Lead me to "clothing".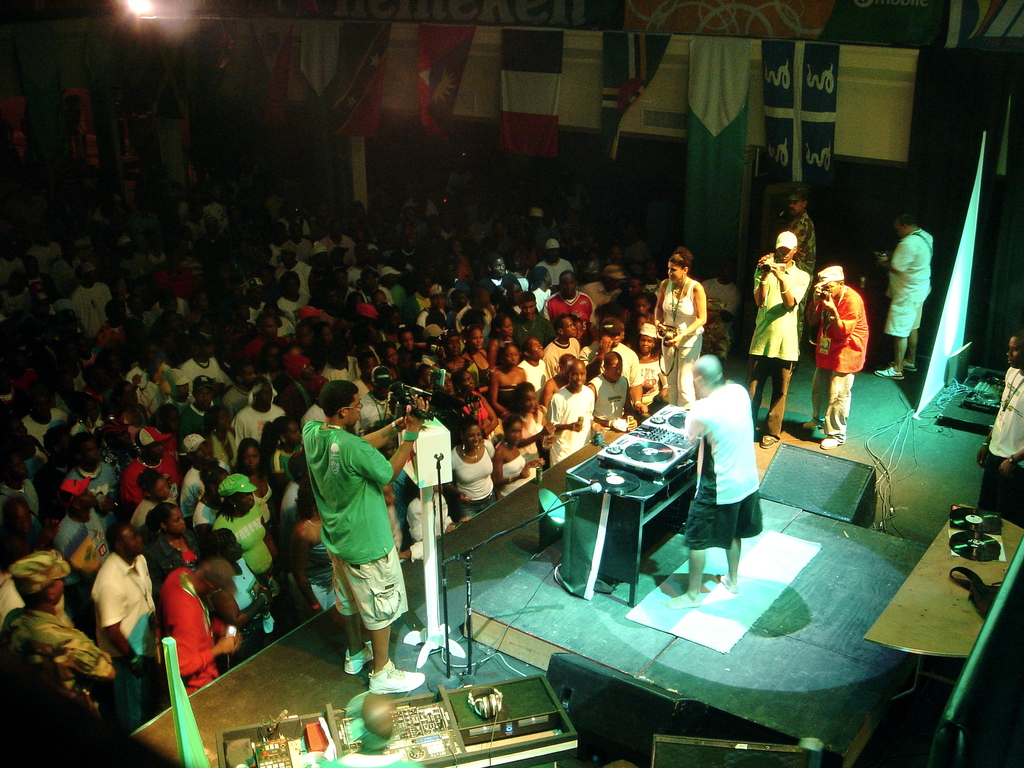
Lead to left=449, top=441, right=495, bottom=502.
